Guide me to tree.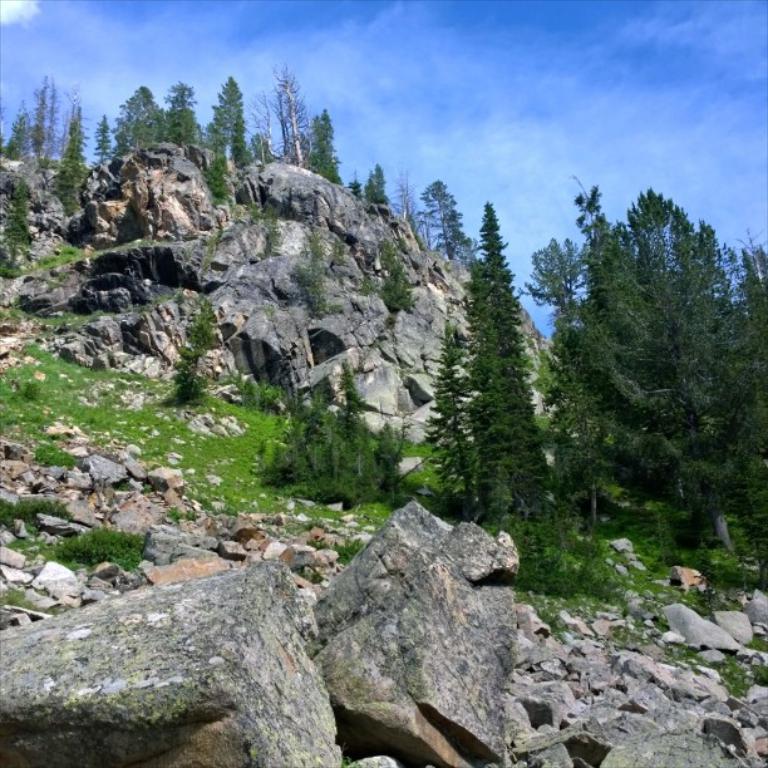
Guidance: Rect(53, 99, 85, 181).
